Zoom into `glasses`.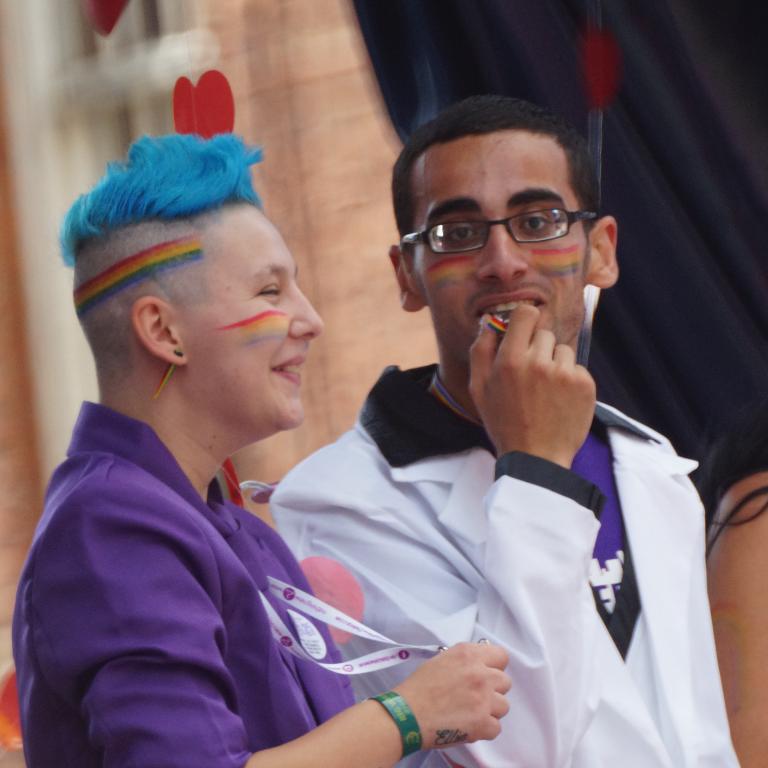
Zoom target: region(444, 192, 622, 252).
